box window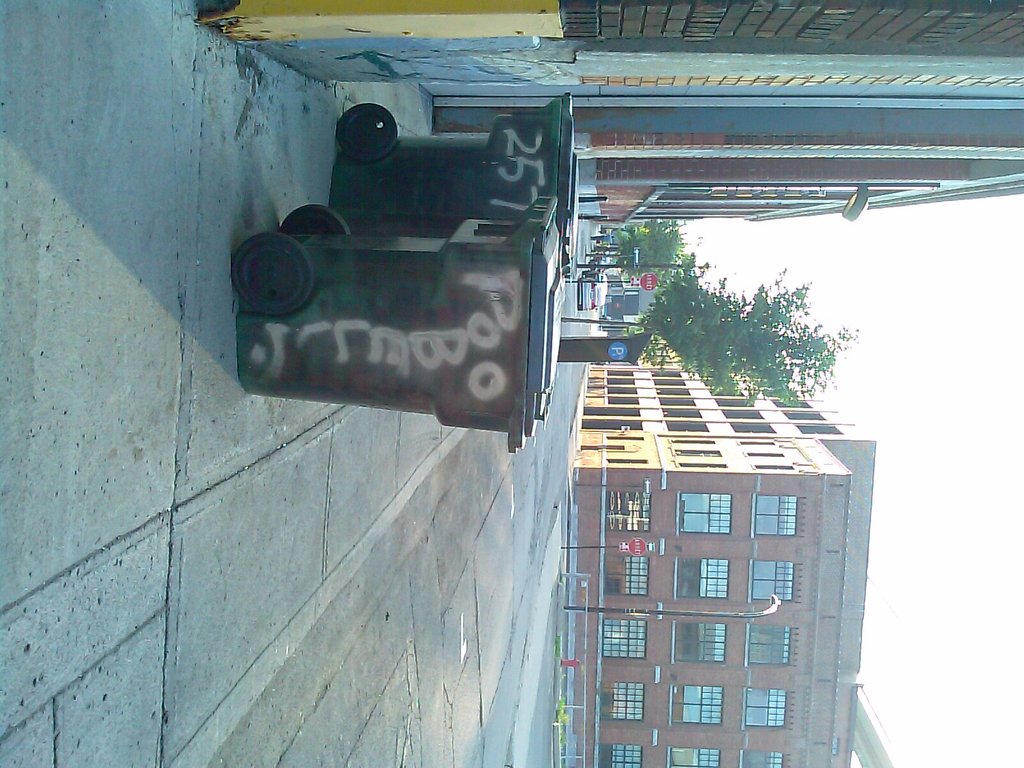
region(604, 553, 645, 598)
